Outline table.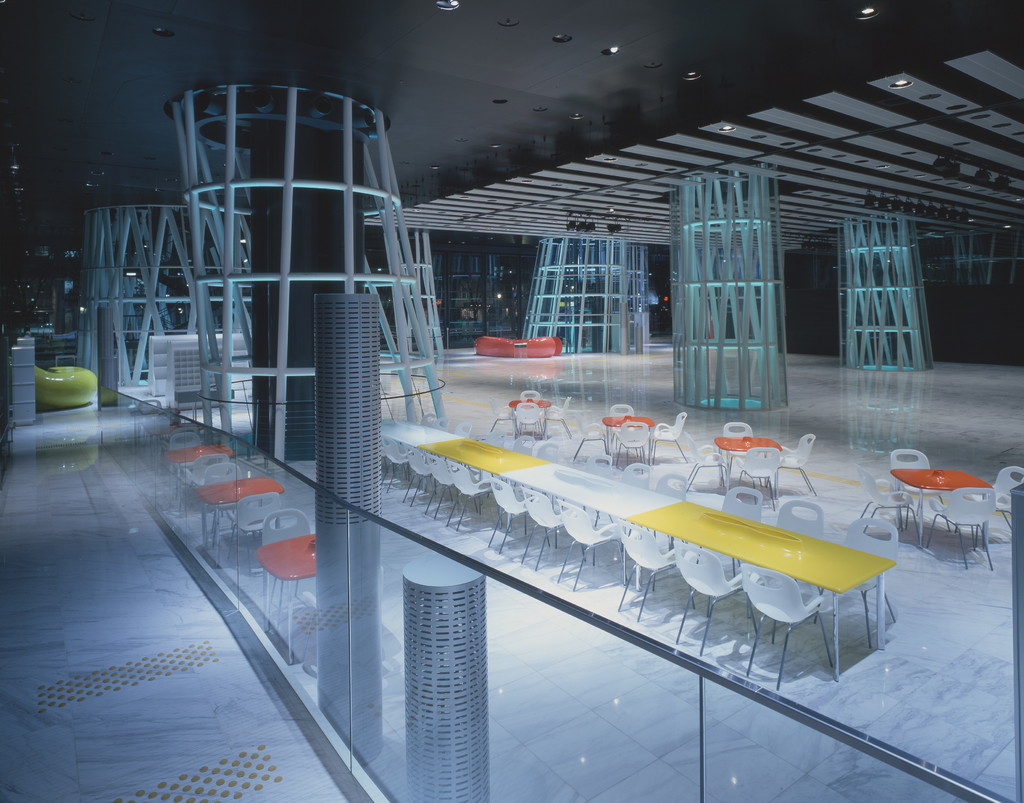
Outline: pyautogui.locateOnScreen(890, 468, 991, 539).
